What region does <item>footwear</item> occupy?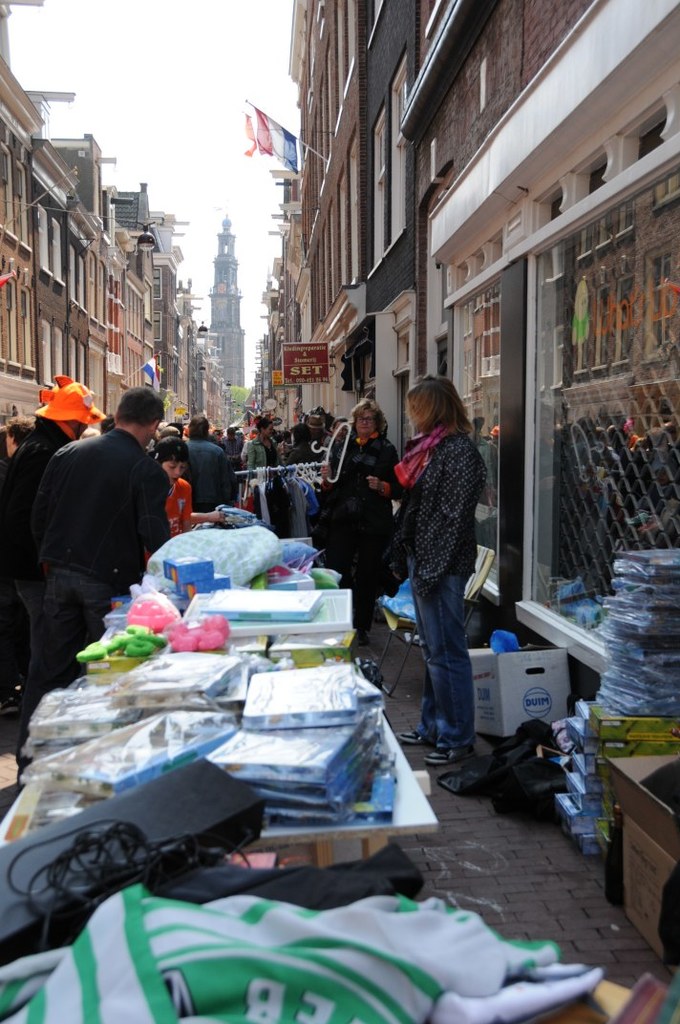
[left=421, top=741, right=467, bottom=764].
